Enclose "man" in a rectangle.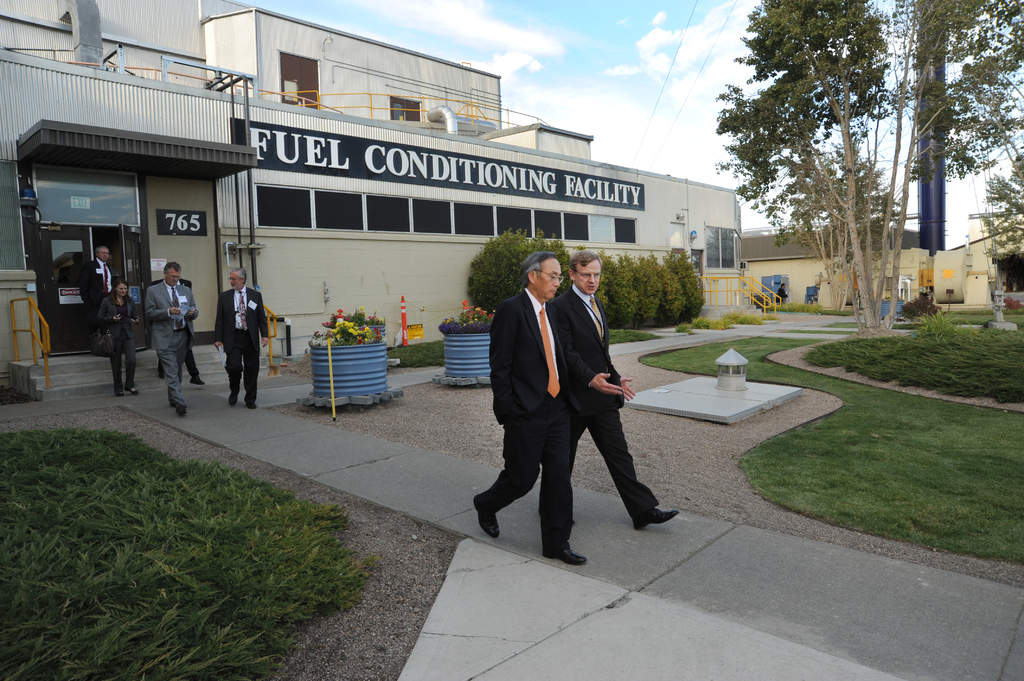
143 261 203 424.
